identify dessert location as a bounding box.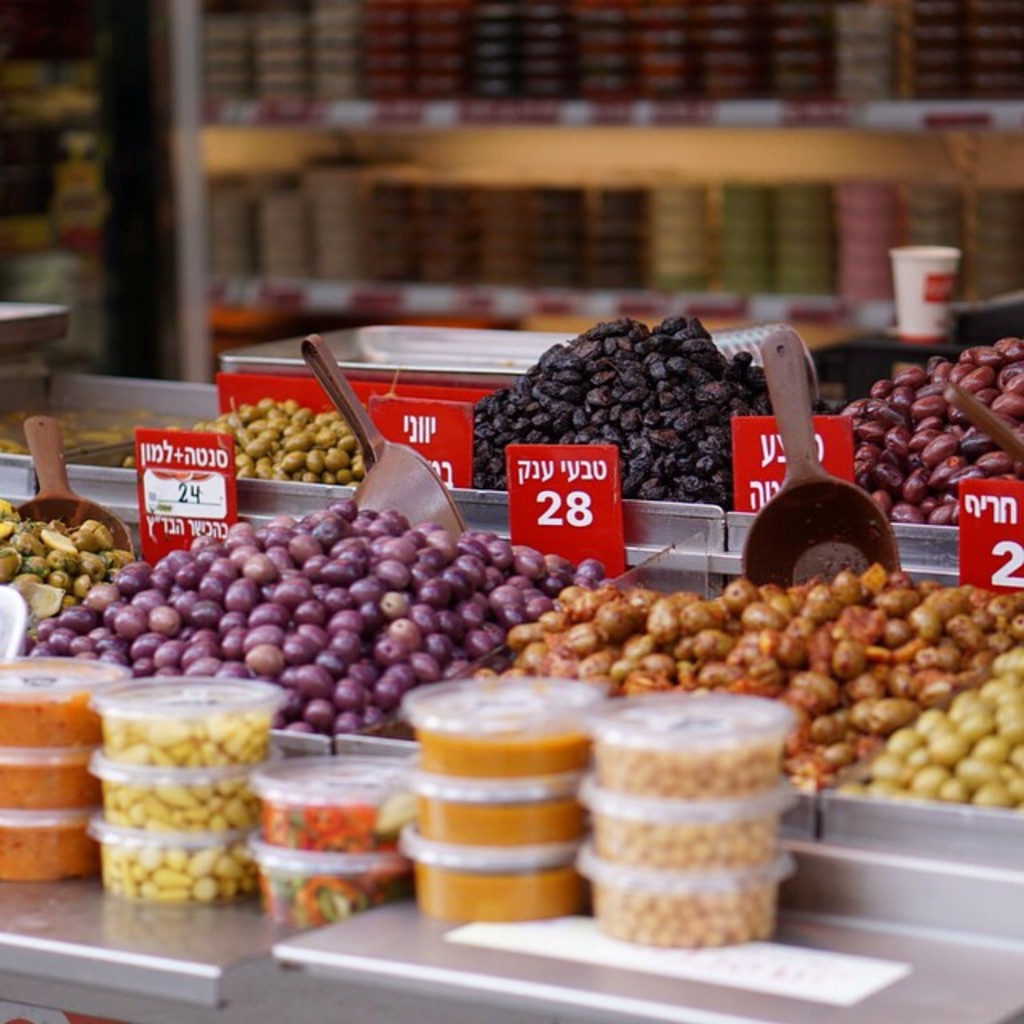
[0, 502, 131, 611].
